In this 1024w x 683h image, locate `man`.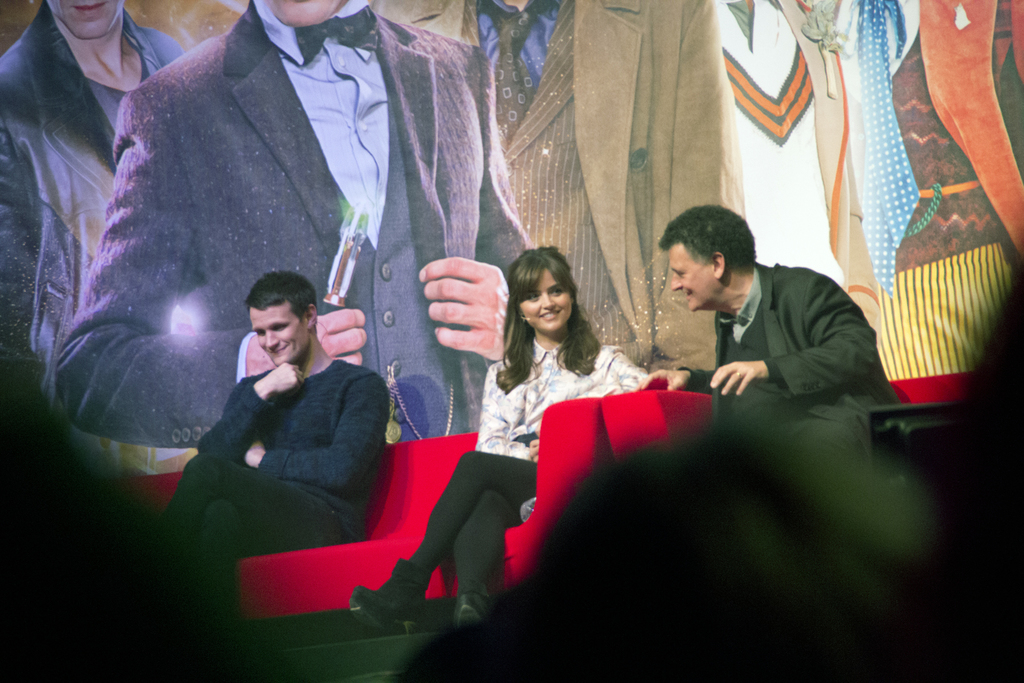
Bounding box: (52,0,519,436).
